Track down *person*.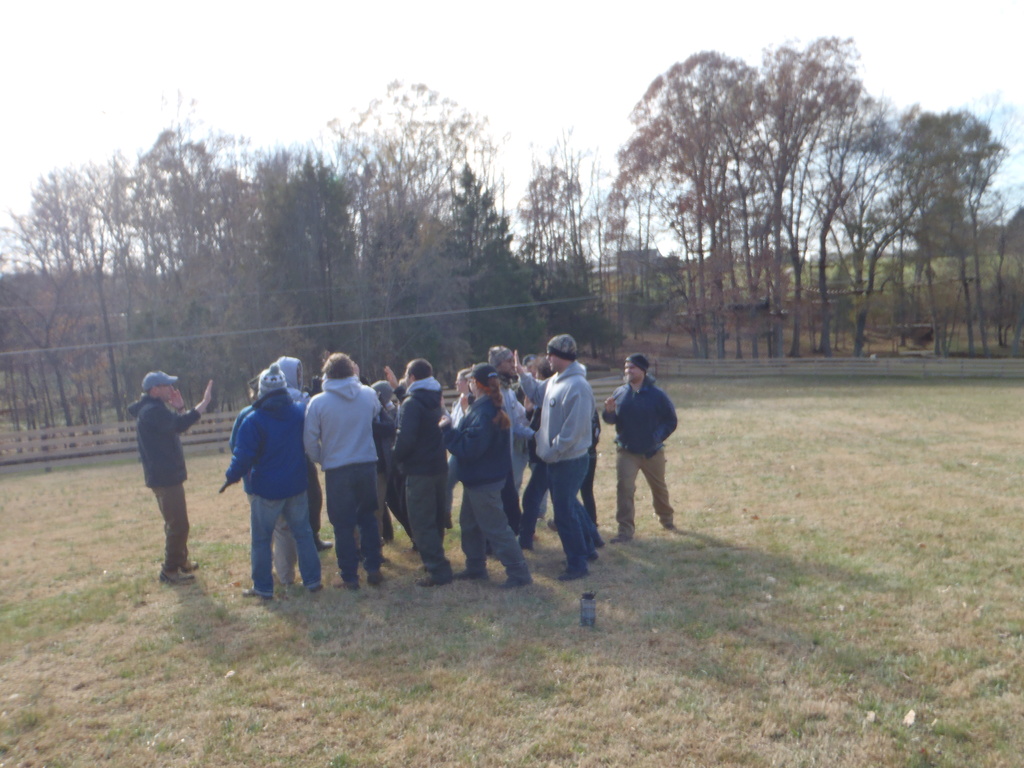
Tracked to crop(218, 365, 306, 600).
